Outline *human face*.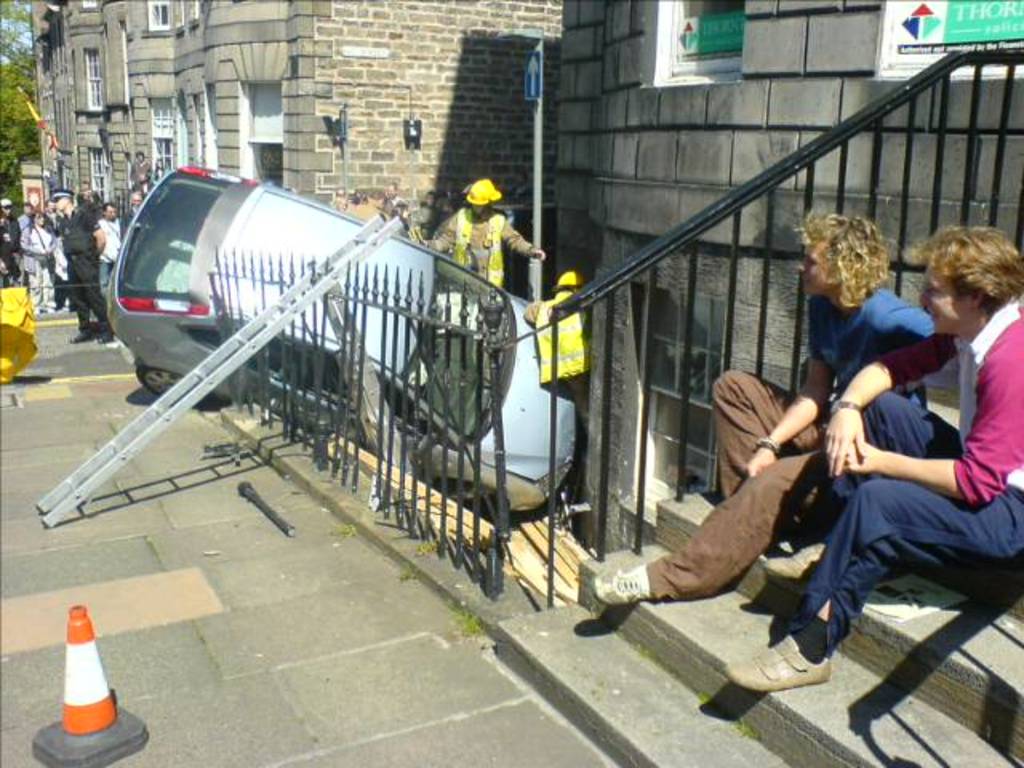
Outline: crop(792, 243, 837, 296).
